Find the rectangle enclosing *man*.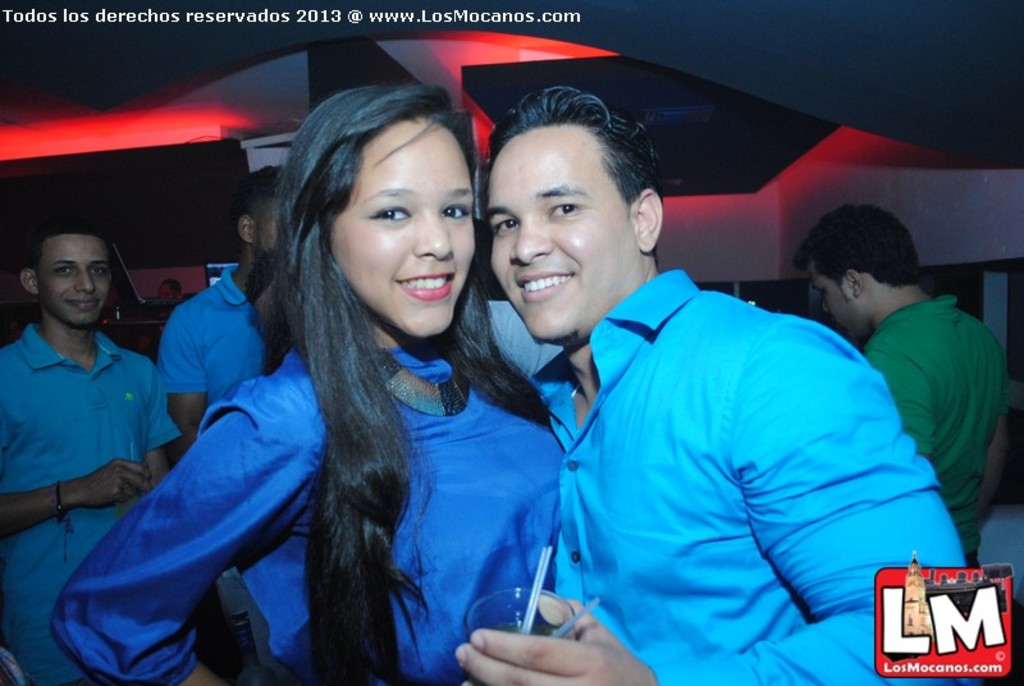
x1=151 y1=174 x2=287 y2=685.
